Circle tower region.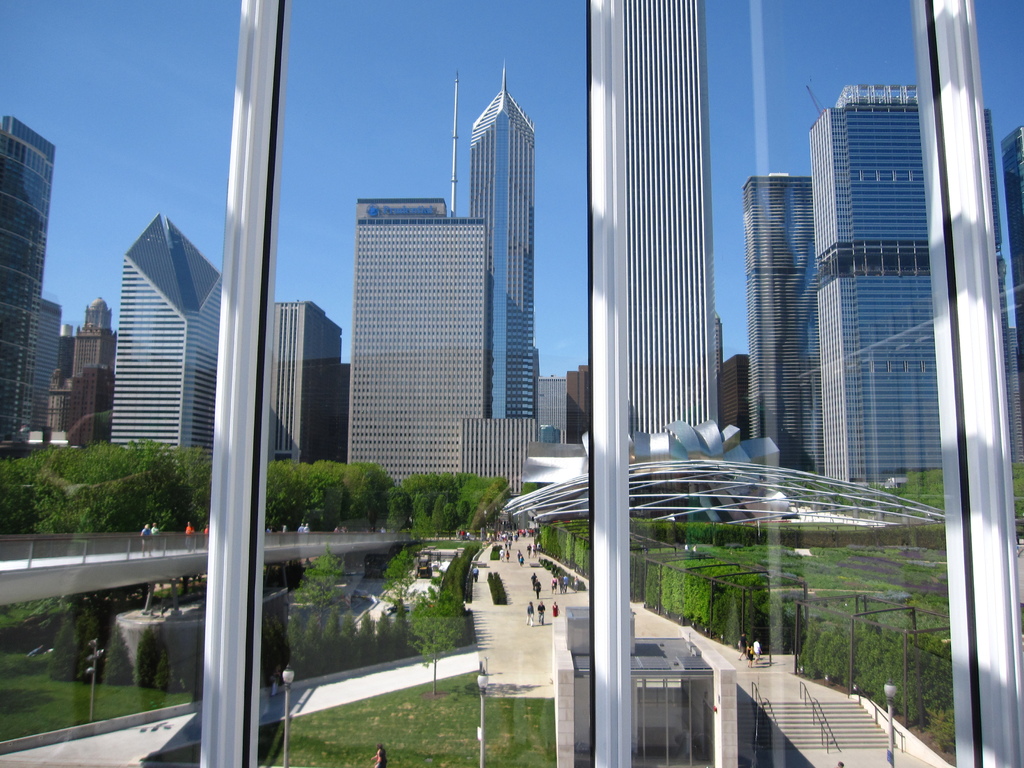
Region: pyautogui.locateOnScreen(0, 110, 56, 454).
